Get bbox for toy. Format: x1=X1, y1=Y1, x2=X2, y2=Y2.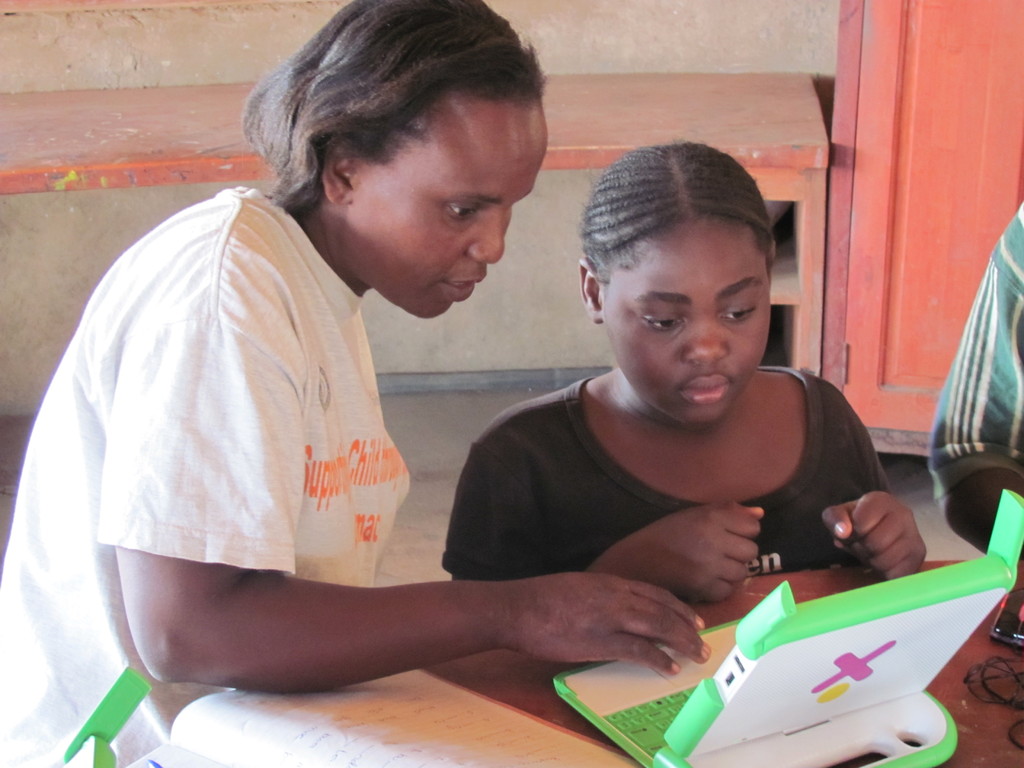
x1=559, y1=474, x2=1023, y2=767.
